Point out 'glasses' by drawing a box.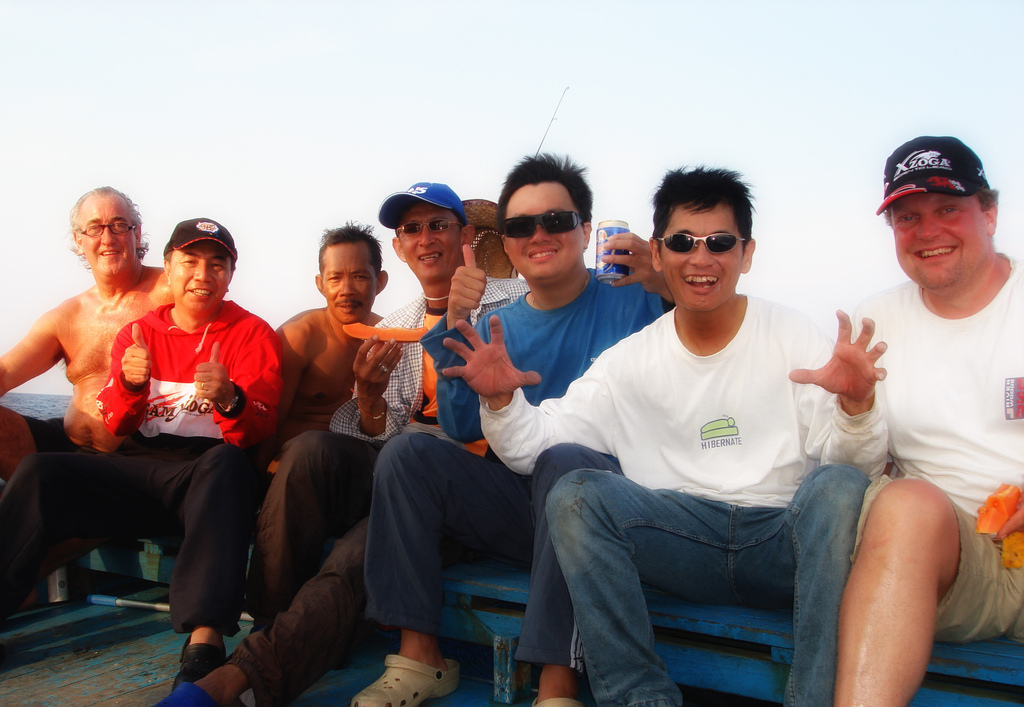
l=655, t=231, r=753, b=256.
